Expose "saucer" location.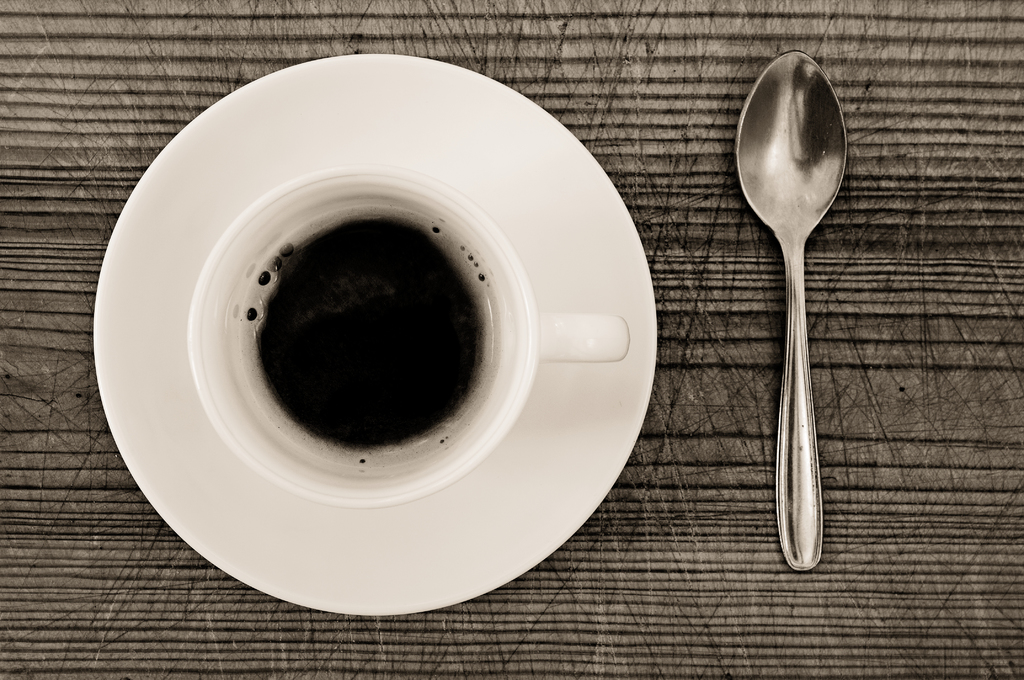
Exposed at select_region(92, 54, 655, 617).
